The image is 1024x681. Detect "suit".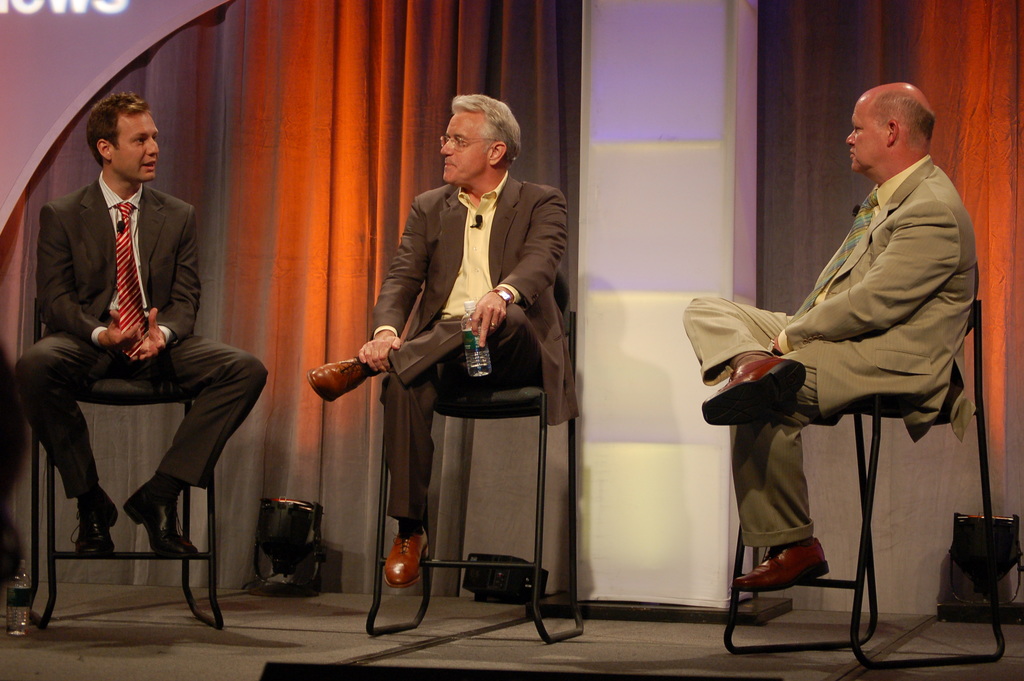
Detection: 12 167 273 487.
